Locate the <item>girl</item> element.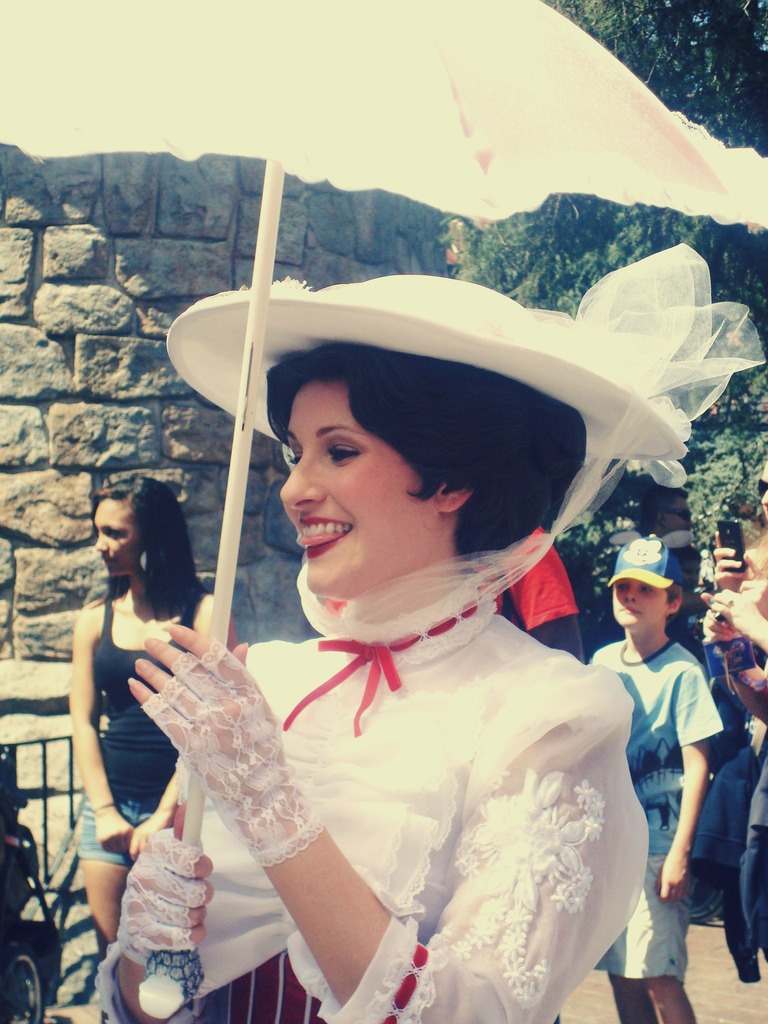
Element bbox: <region>74, 475, 243, 949</region>.
